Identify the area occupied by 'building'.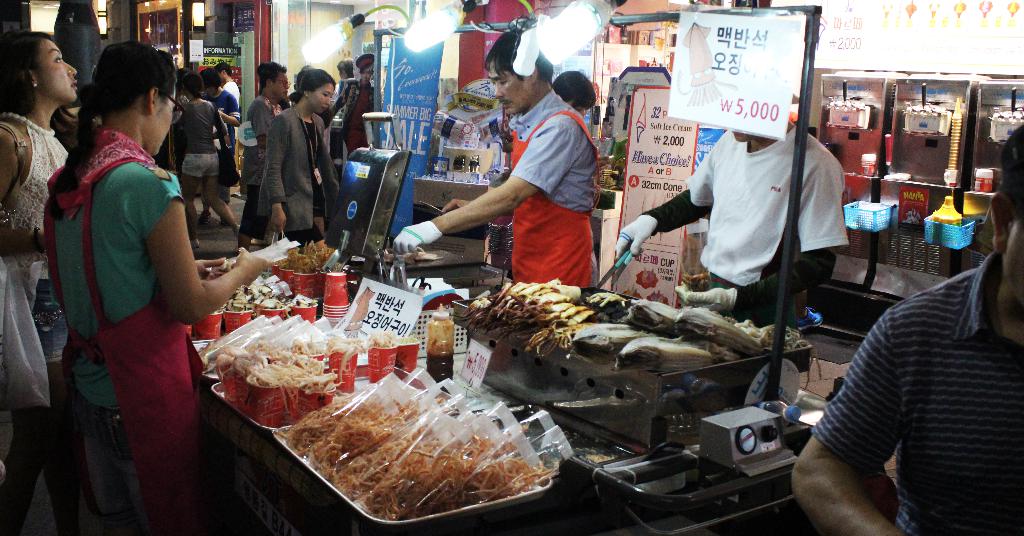
Area: [0,0,1023,535].
